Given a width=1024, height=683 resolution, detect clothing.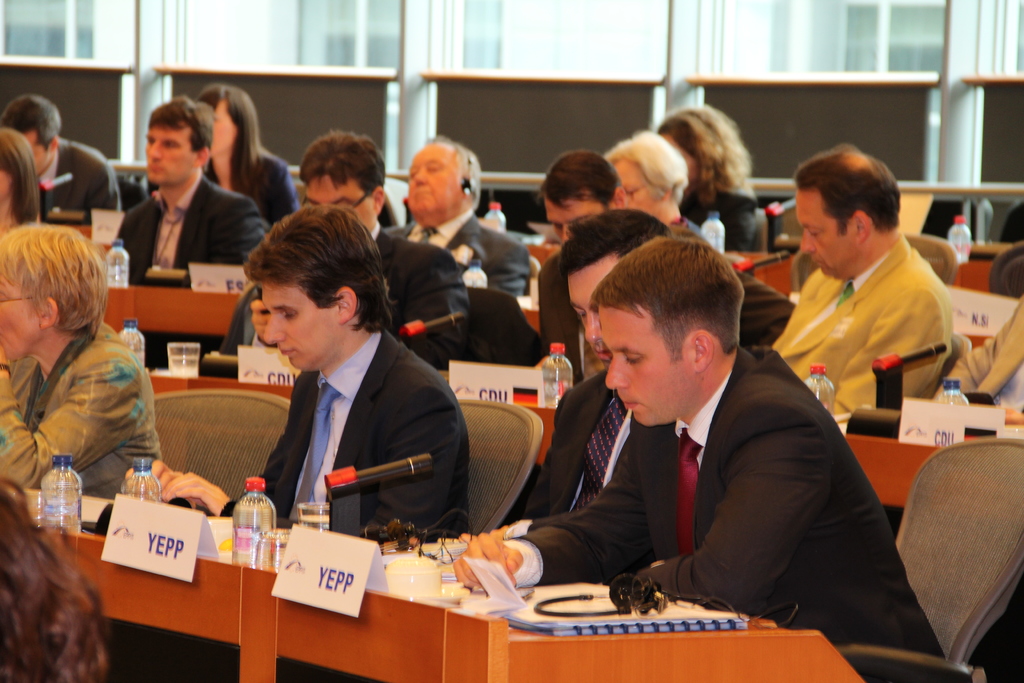
l=232, t=145, r=305, b=227.
